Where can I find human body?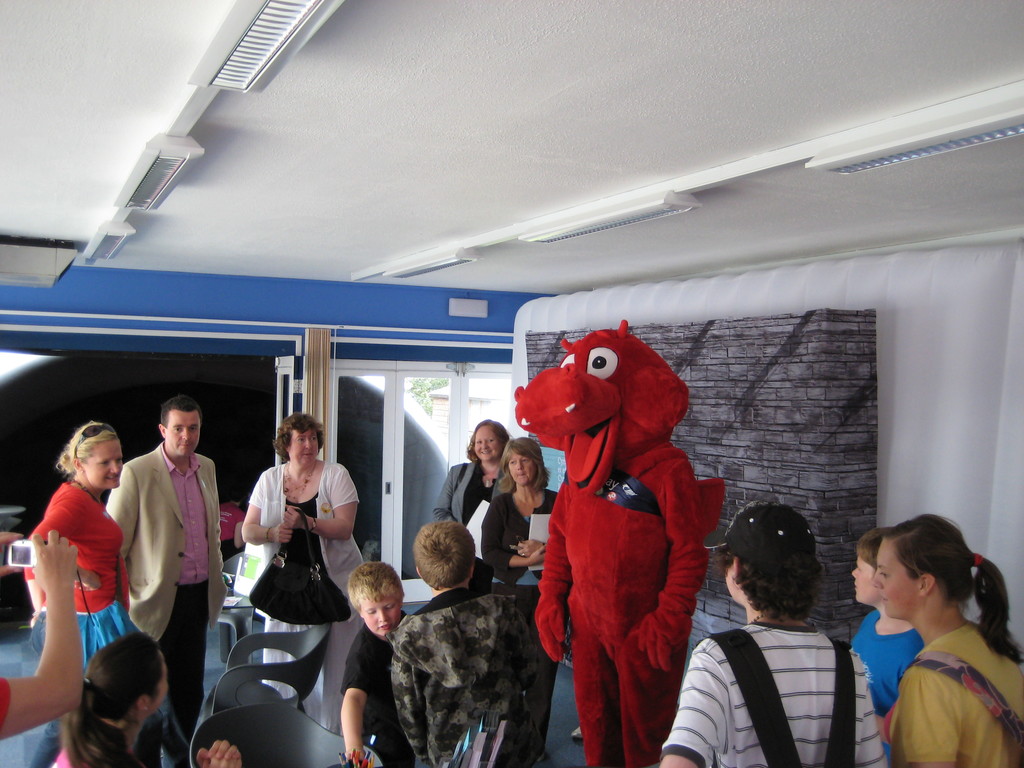
You can find it at <bbox>894, 617, 1023, 767</bbox>.
